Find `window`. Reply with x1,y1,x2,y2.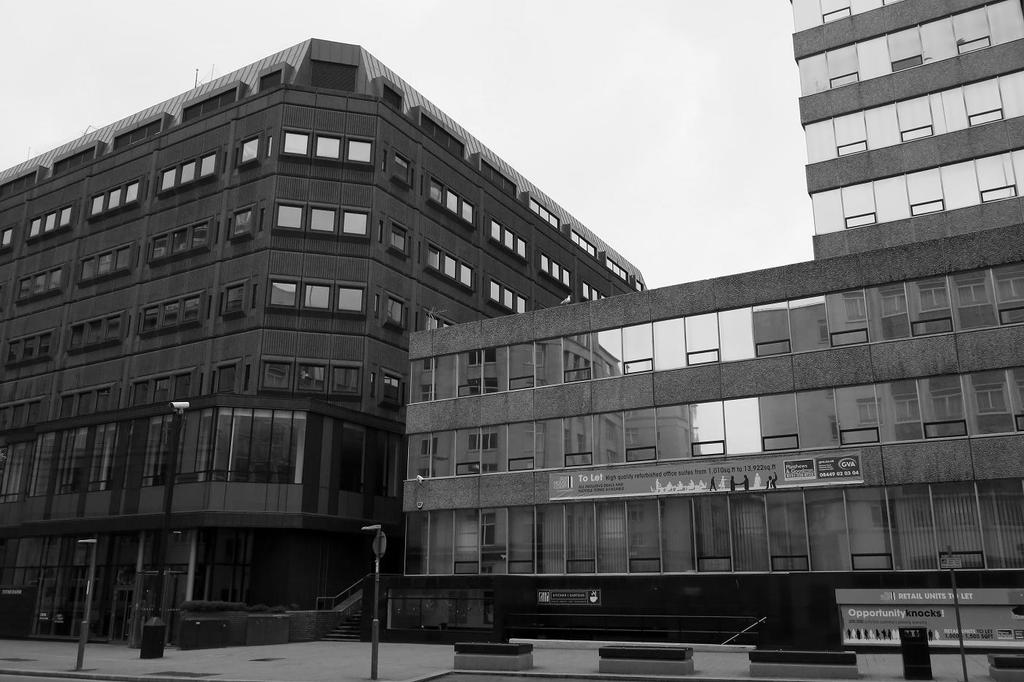
57,391,78,419.
